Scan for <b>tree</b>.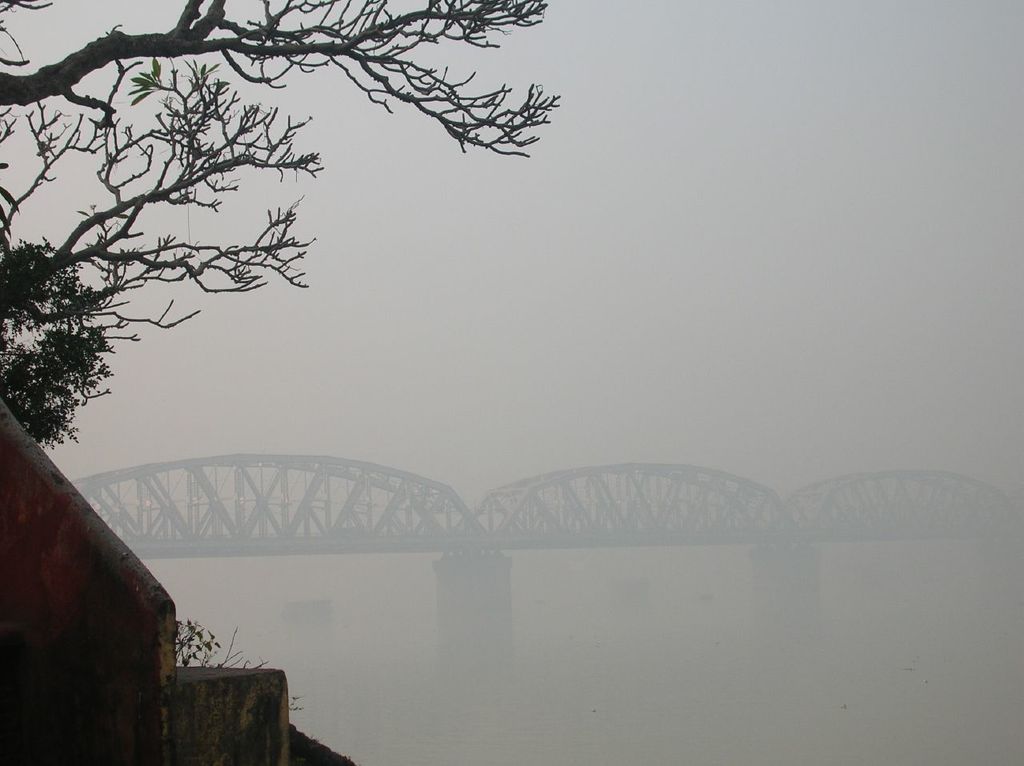
Scan result: {"left": 33, "top": 27, "right": 479, "bottom": 464}.
